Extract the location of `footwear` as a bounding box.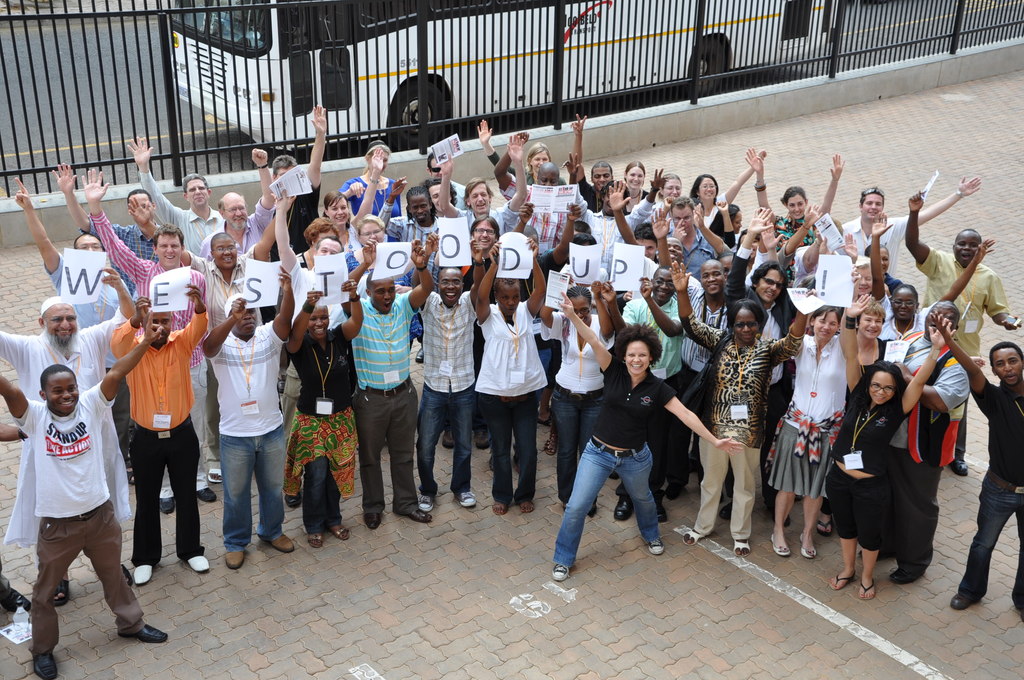
162, 496, 176, 516.
